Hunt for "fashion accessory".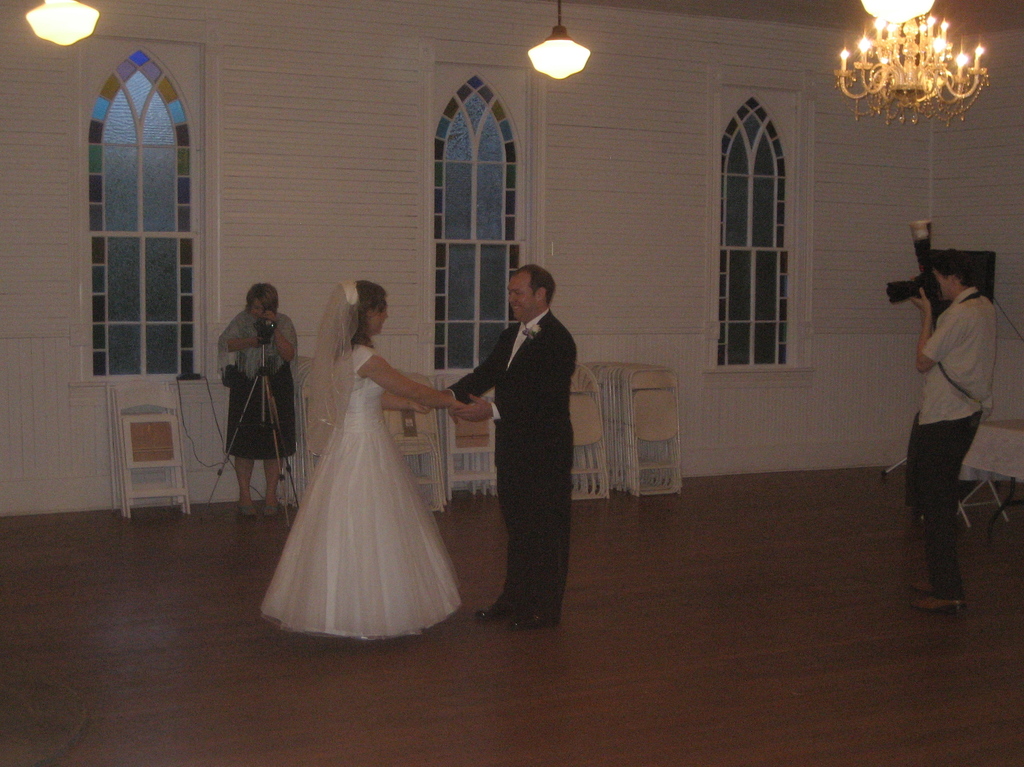
Hunted down at 909 592 964 613.
